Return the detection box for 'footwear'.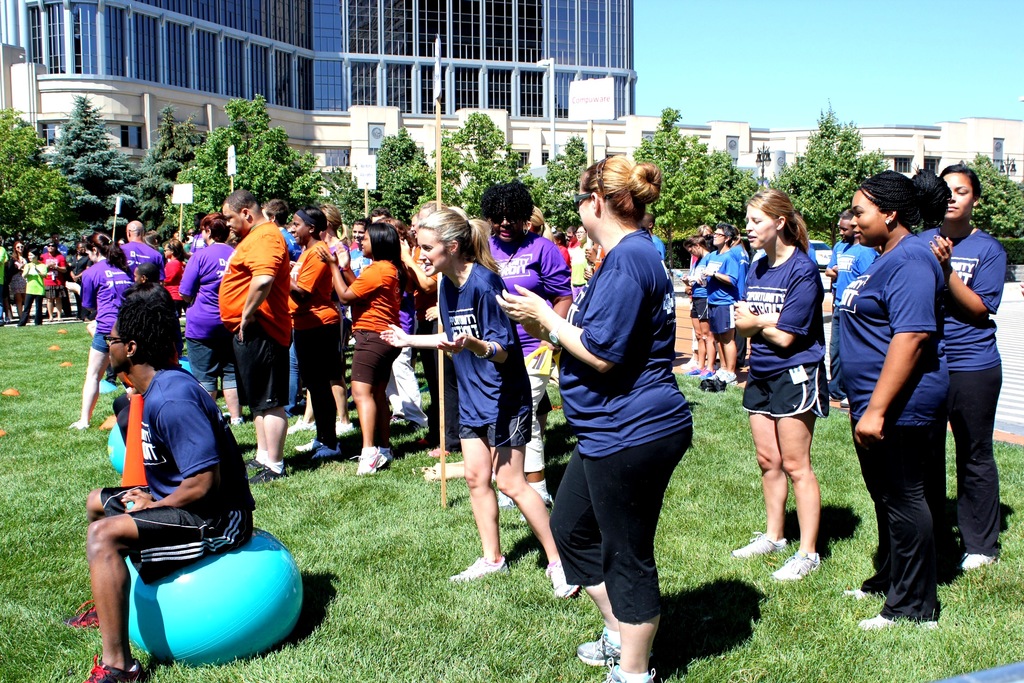
605, 671, 652, 682.
